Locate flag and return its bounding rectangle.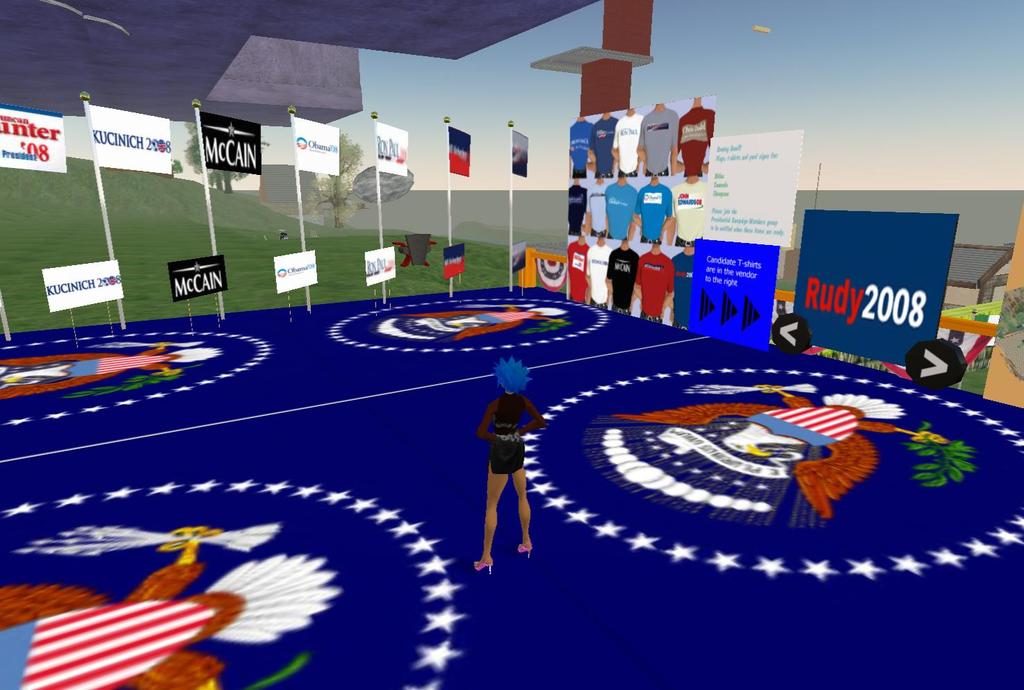
crop(511, 131, 528, 176).
